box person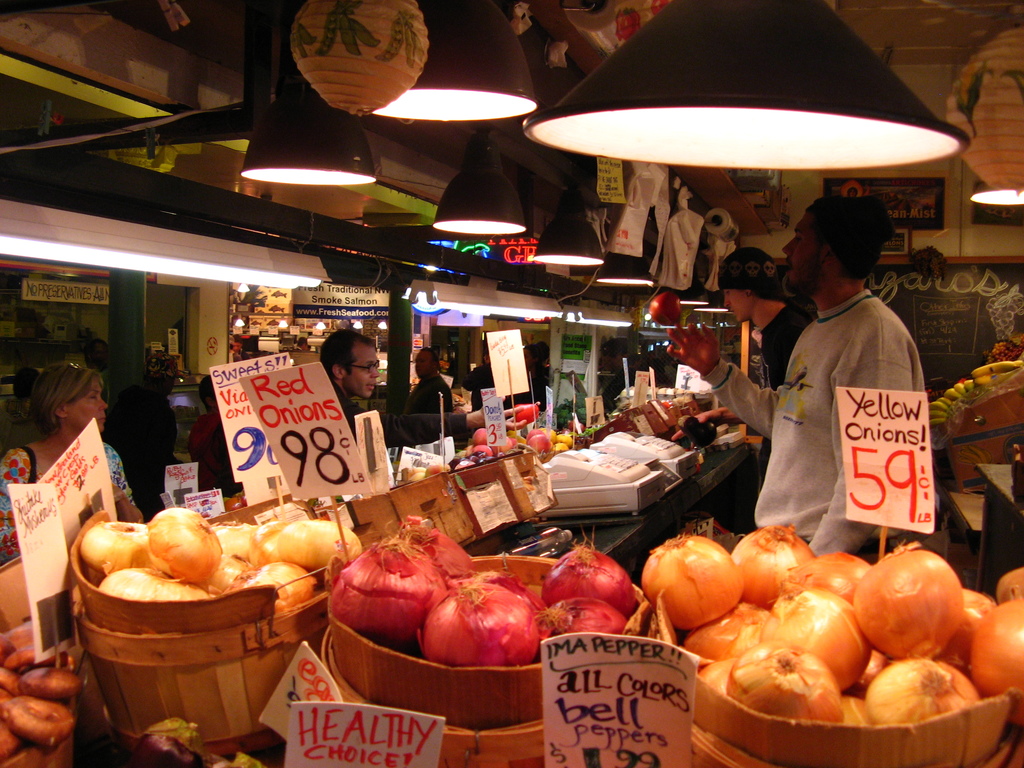
bbox=[113, 352, 176, 507]
